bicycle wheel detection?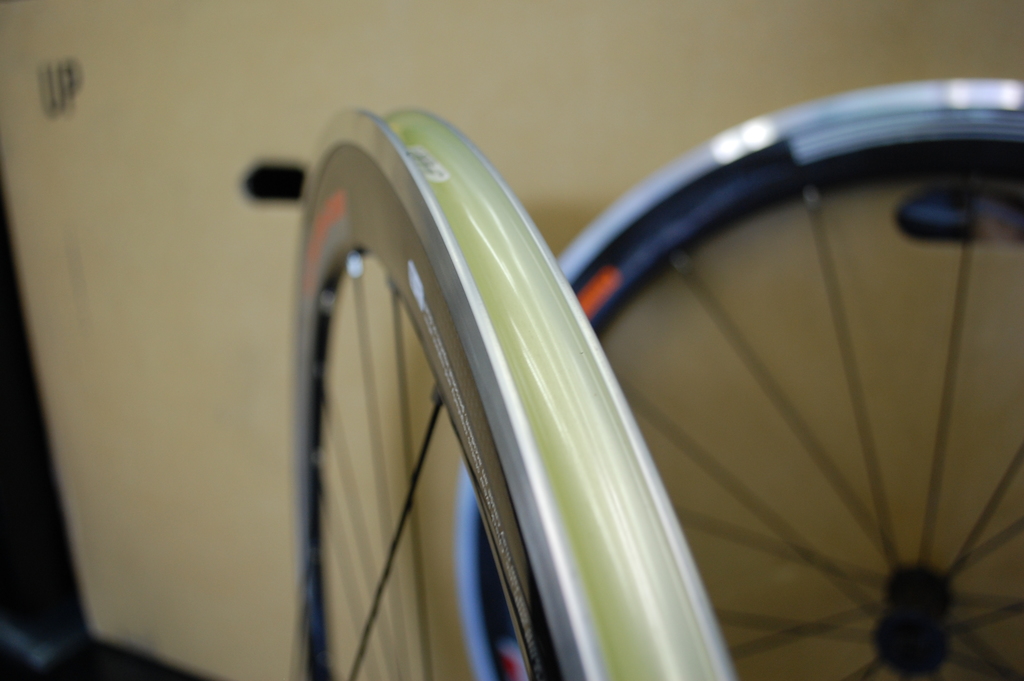
{"left": 286, "top": 106, "right": 737, "bottom": 680}
